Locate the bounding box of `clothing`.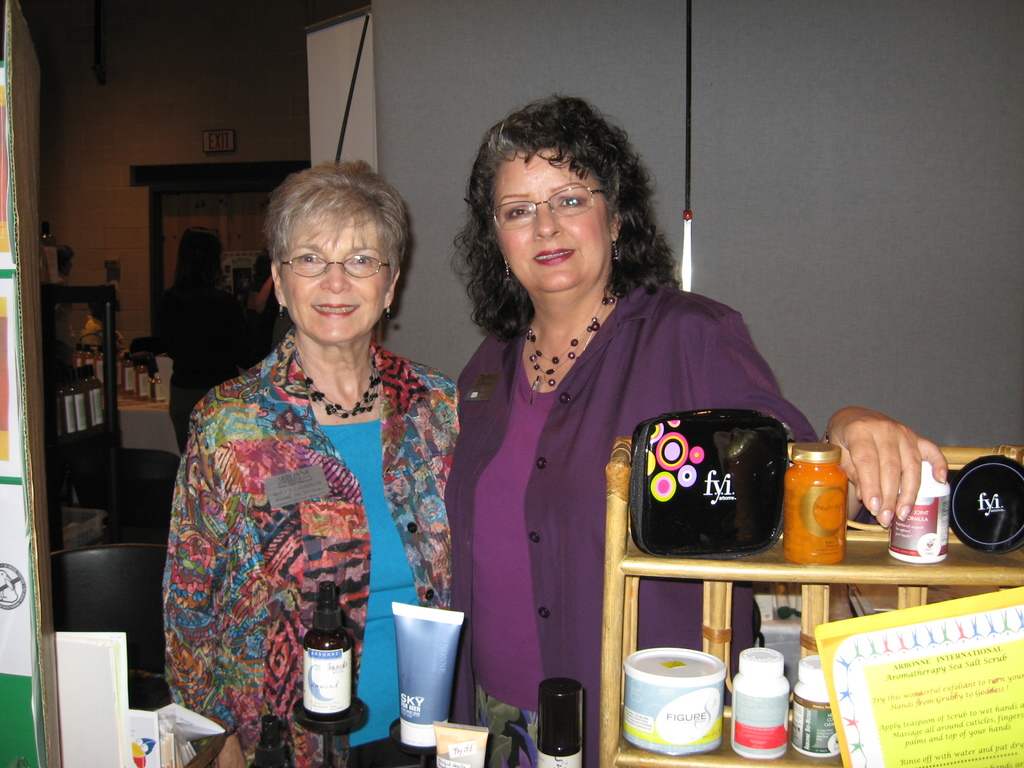
Bounding box: locate(440, 269, 818, 767).
